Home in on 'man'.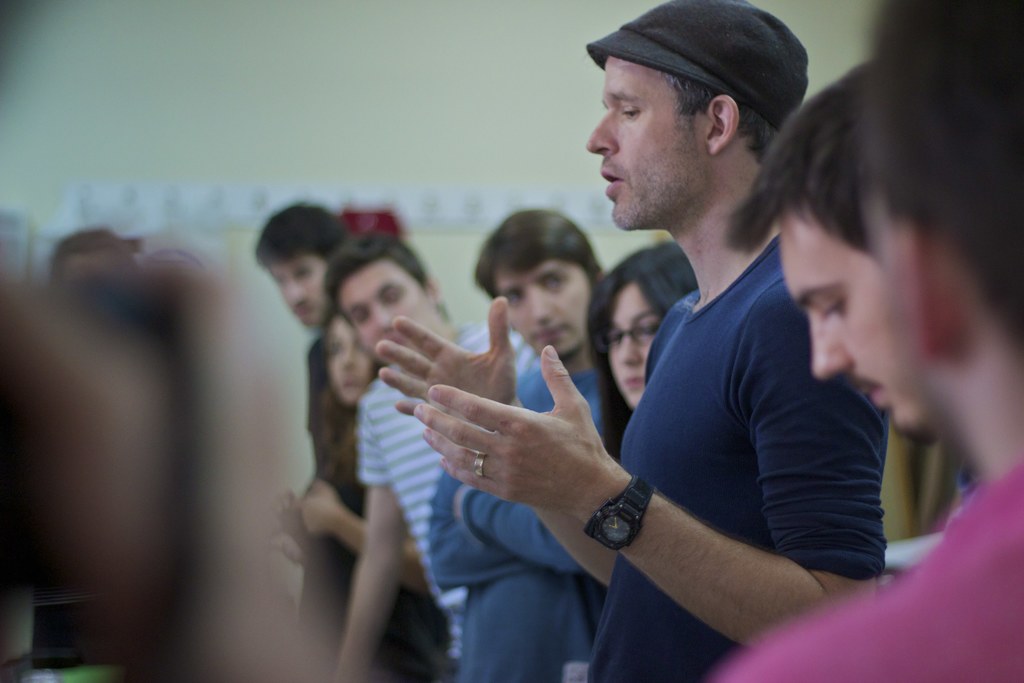
Homed in at x1=419, y1=212, x2=614, y2=682.
